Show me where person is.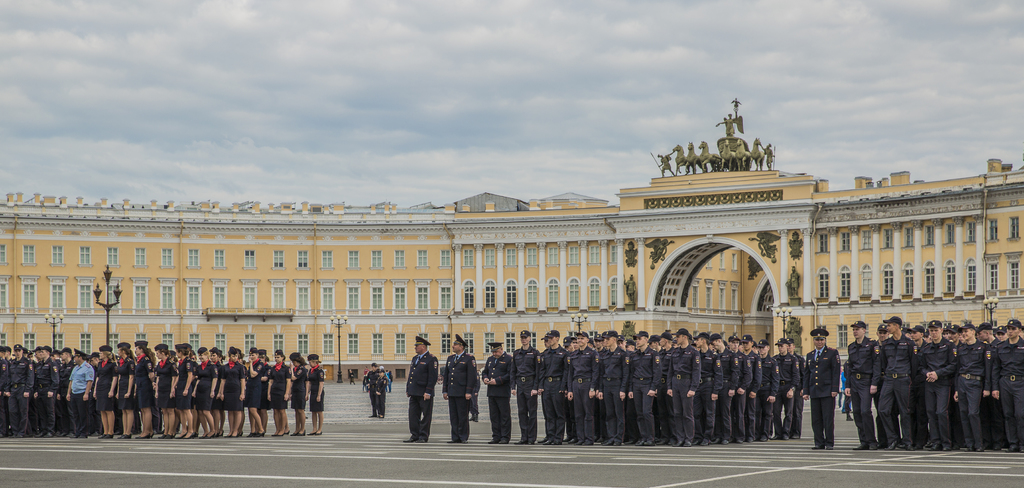
person is at (left=467, top=369, right=481, bottom=419).
